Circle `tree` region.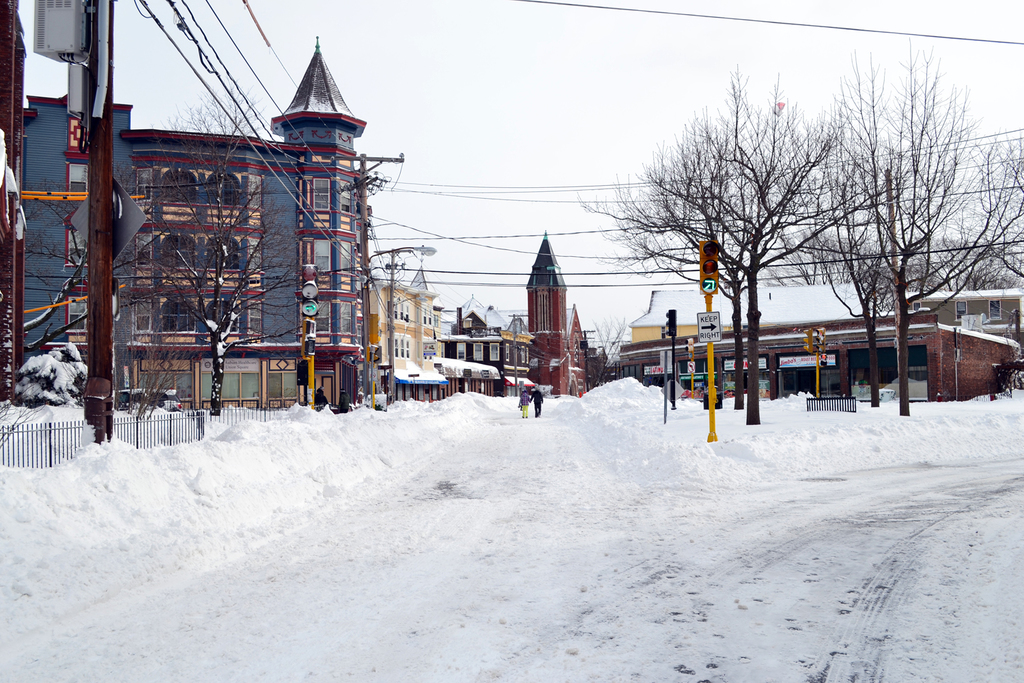
Region: bbox=[23, 87, 328, 418].
